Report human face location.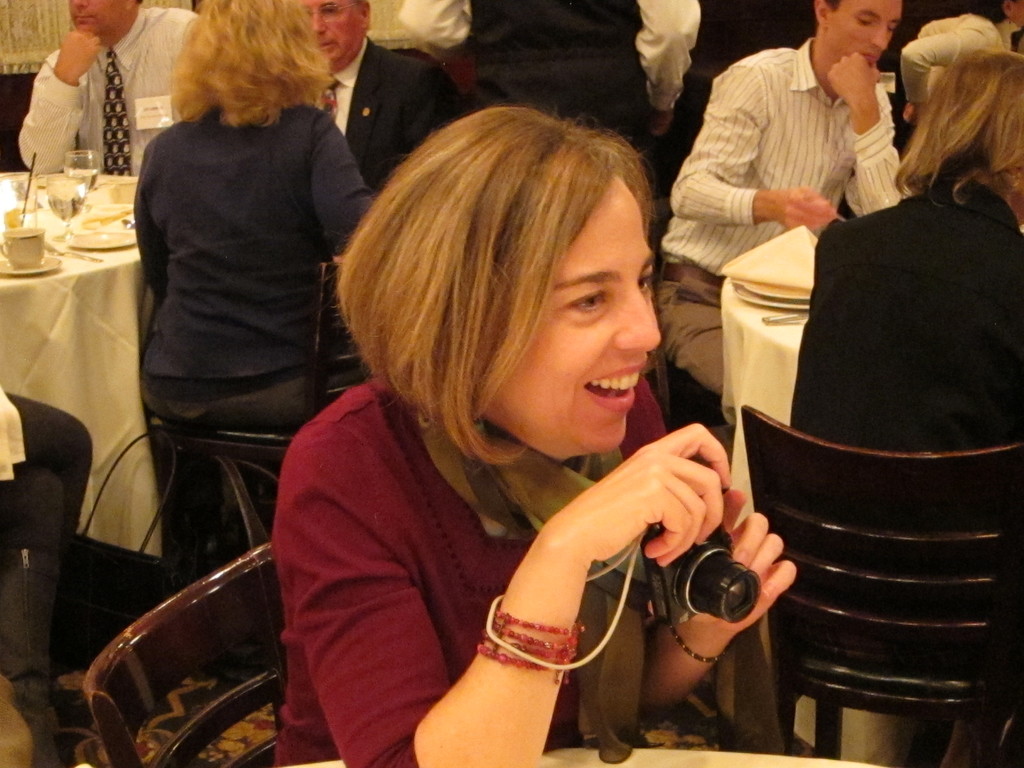
Report: pyautogui.locateOnScreen(824, 0, 903, 67).
